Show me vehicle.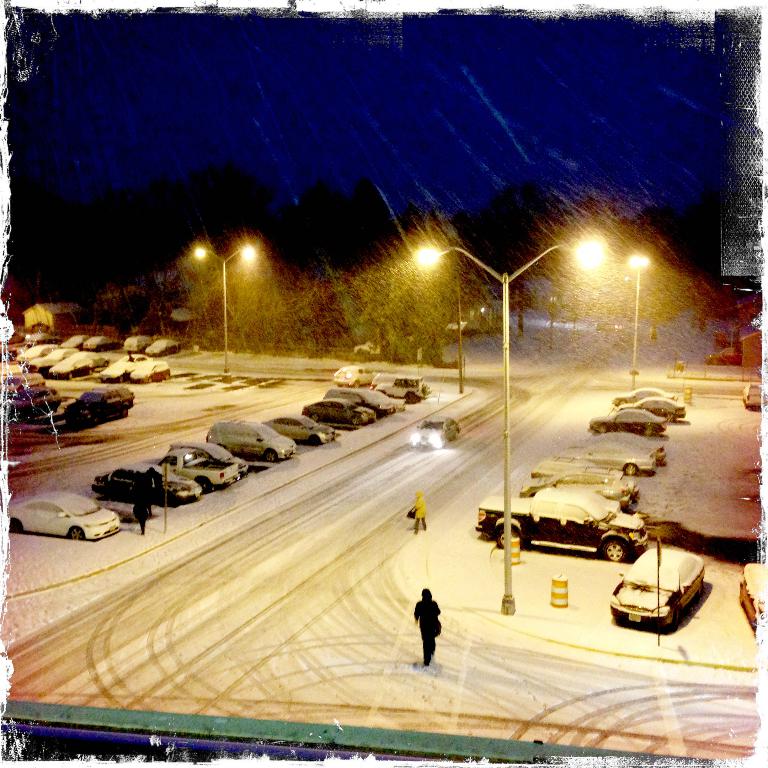
vehicle is here: (x1=608, y1=538, x2=705, y2=638).
